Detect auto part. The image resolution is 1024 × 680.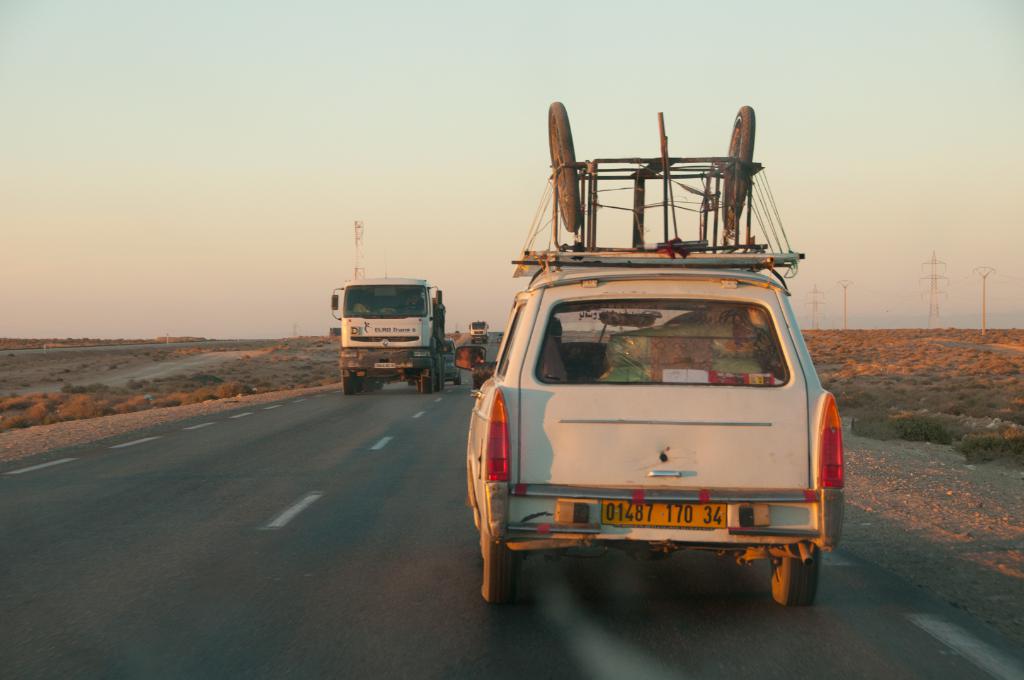
x1=524, y1=275, x2=786, y2=390.
